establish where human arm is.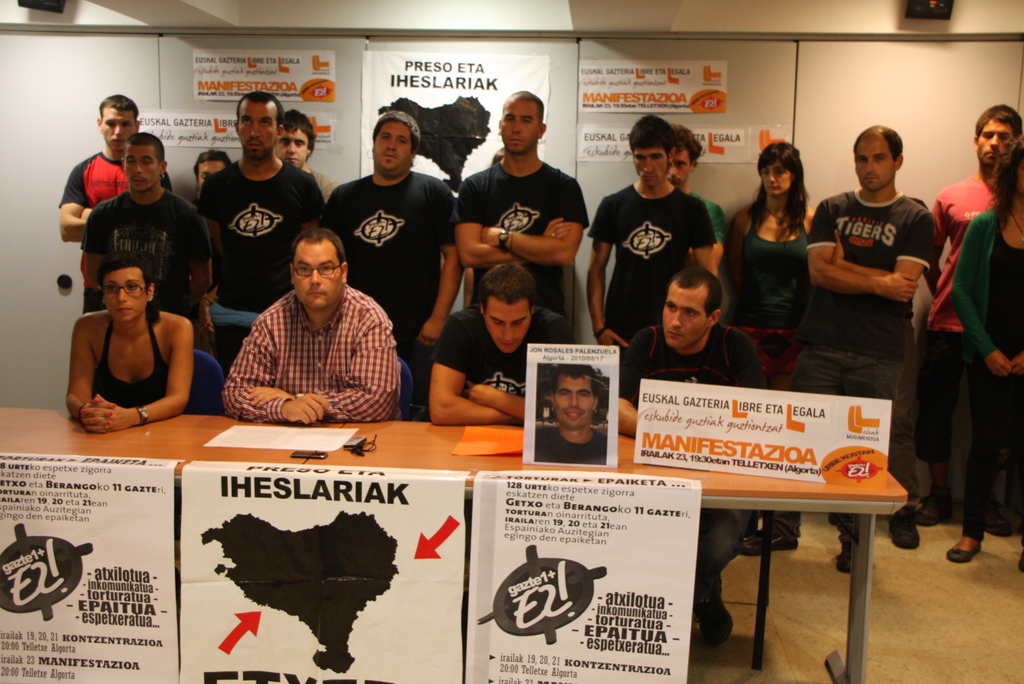
Established at select_region(96, 311, 196, 437).
